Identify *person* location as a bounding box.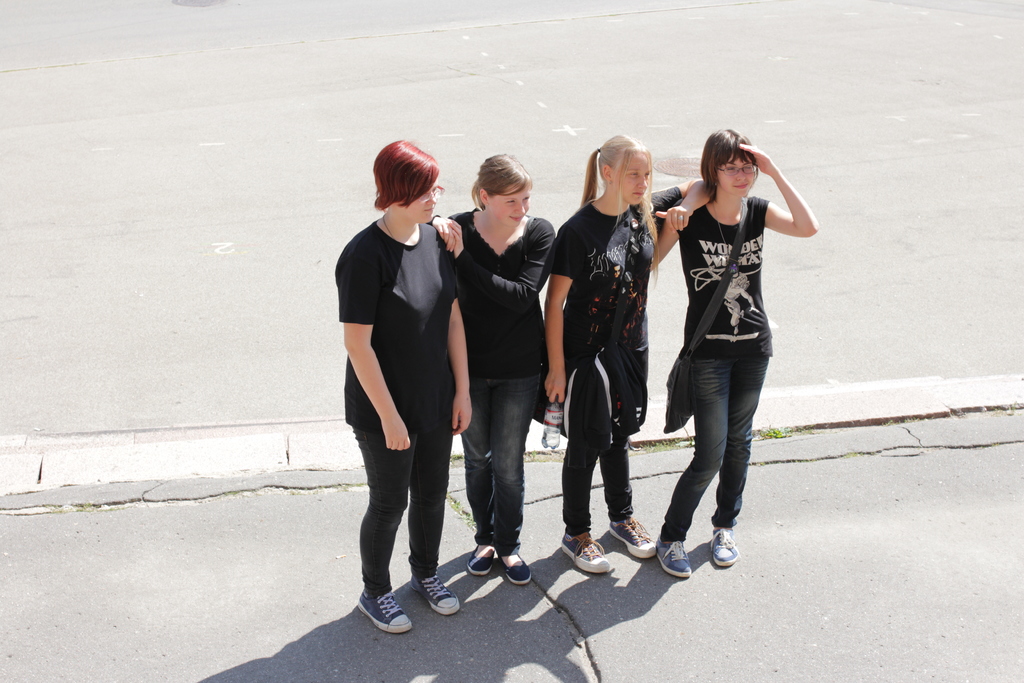
[543, 131, 709, 578].
